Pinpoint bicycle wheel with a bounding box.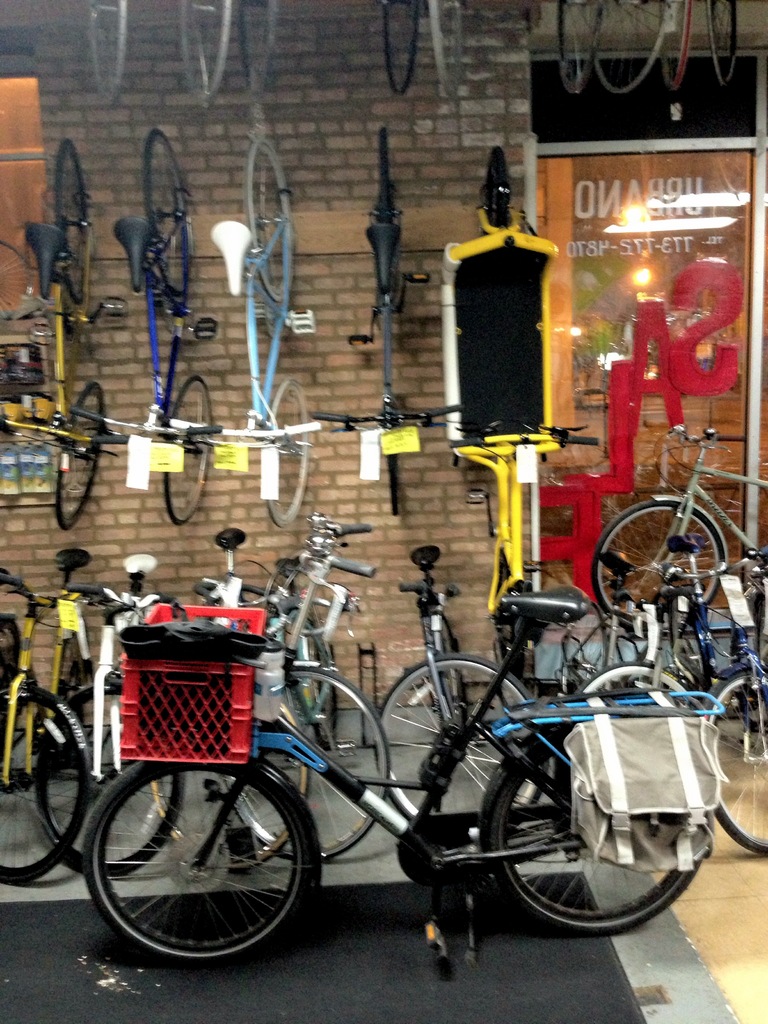
box(159, 374, 219, 534).
